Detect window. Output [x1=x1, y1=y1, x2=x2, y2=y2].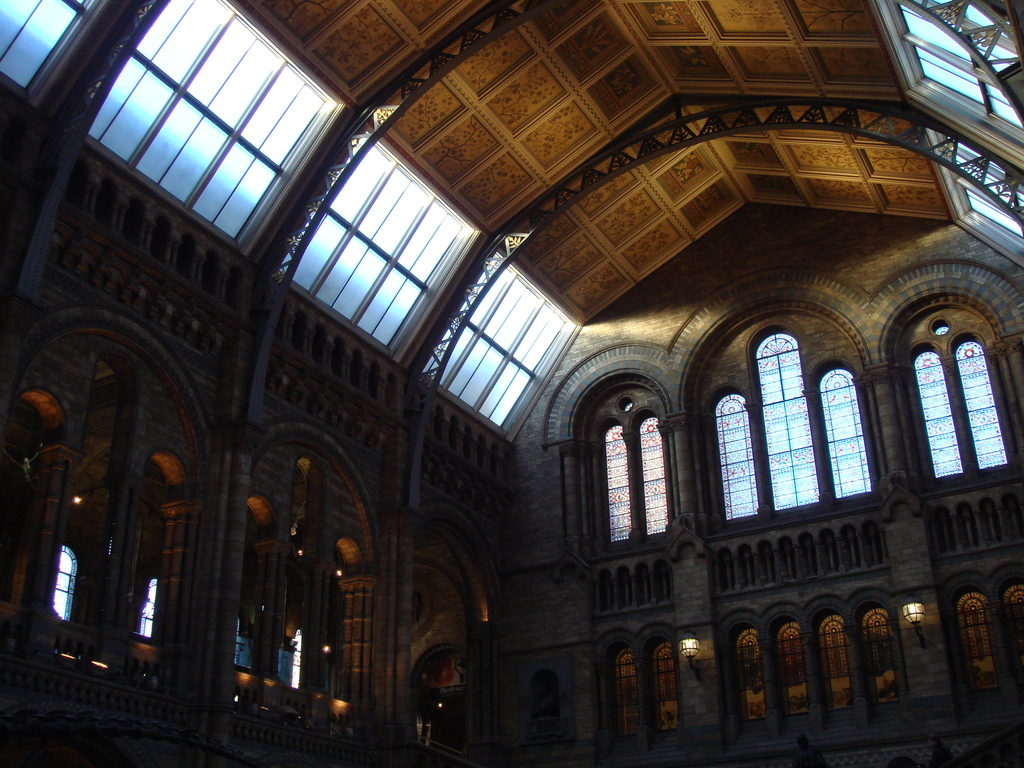
[x1=292, y1=141, x2=472, y2=348].
